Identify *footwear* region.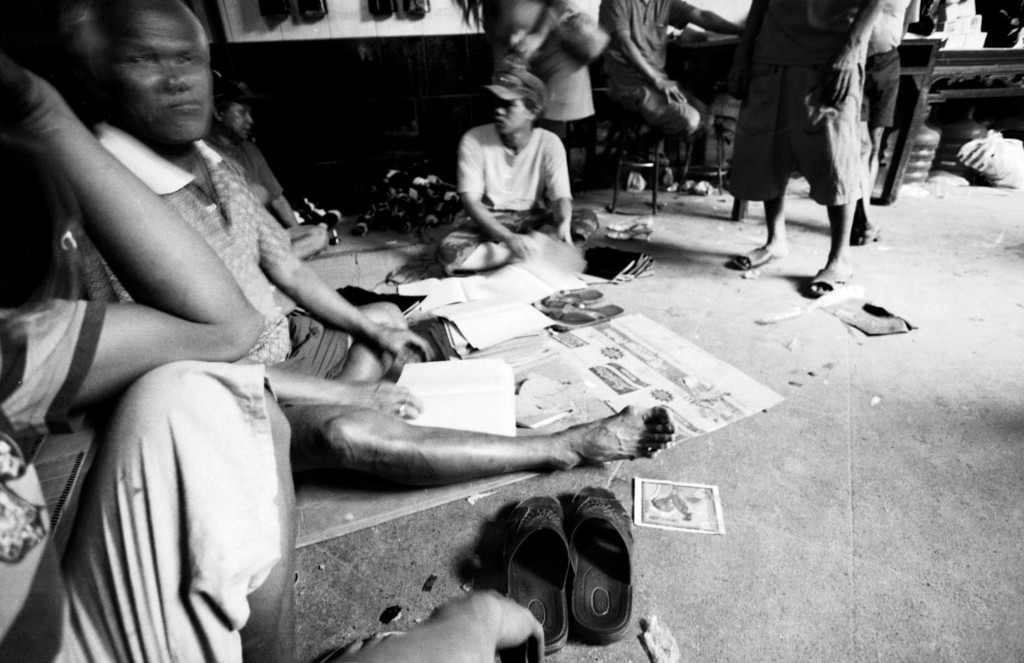
Region: 541 284 599 312.
